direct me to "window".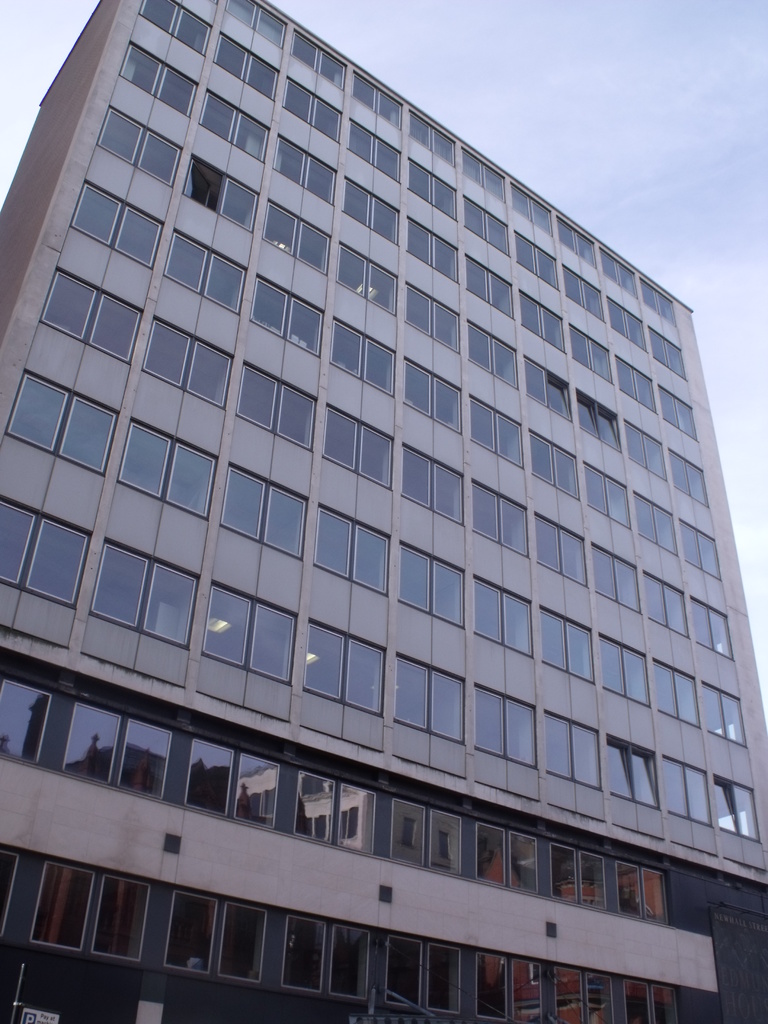
Direction: Rect(0, 681, 52, 765).
